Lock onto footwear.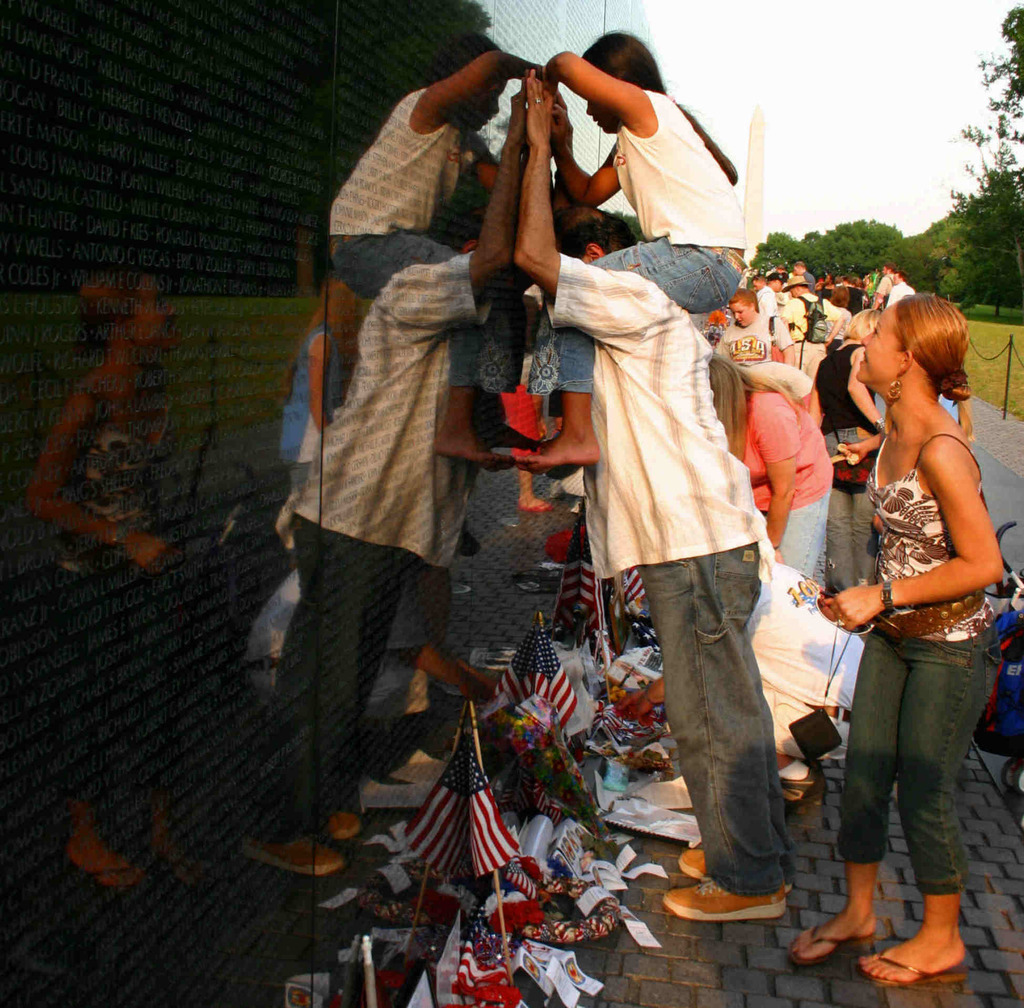
Locked: (x1=678, y1=845, x2=794, y2=897).
